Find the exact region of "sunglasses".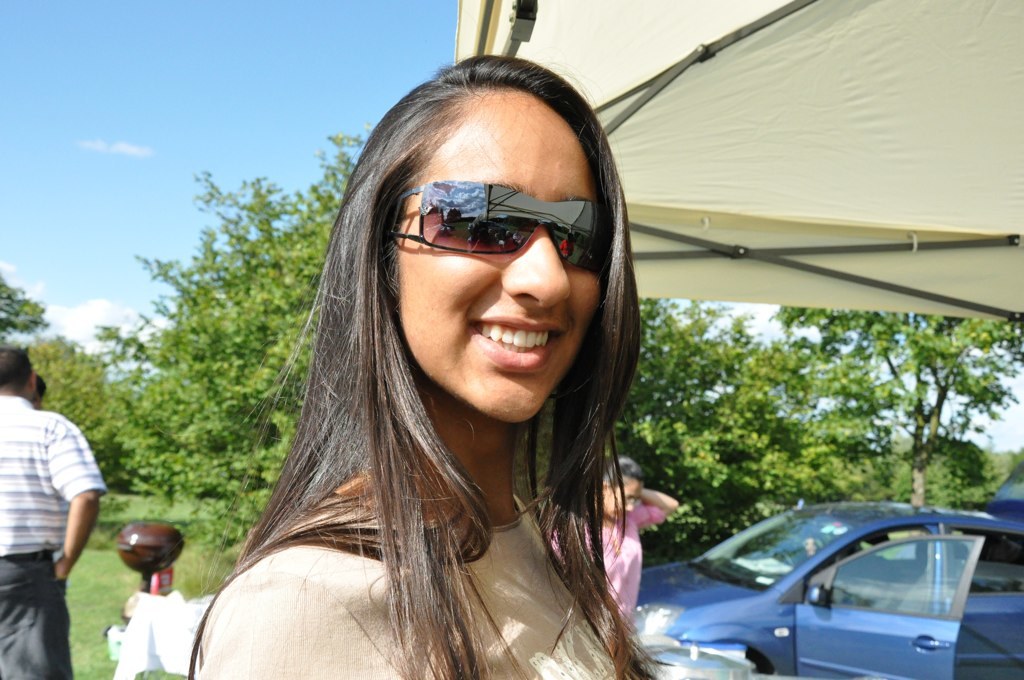
Exact region: 389,180,614,276.
